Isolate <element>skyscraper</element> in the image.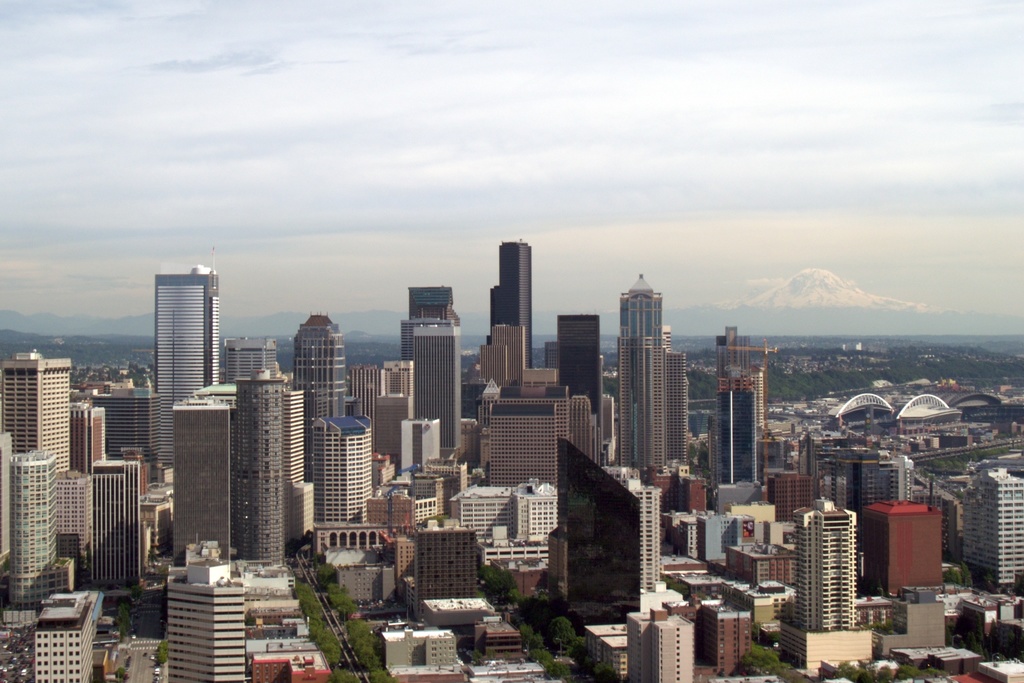
Isolated region: (x1=489, y1=237, x2=535, y2=369).
